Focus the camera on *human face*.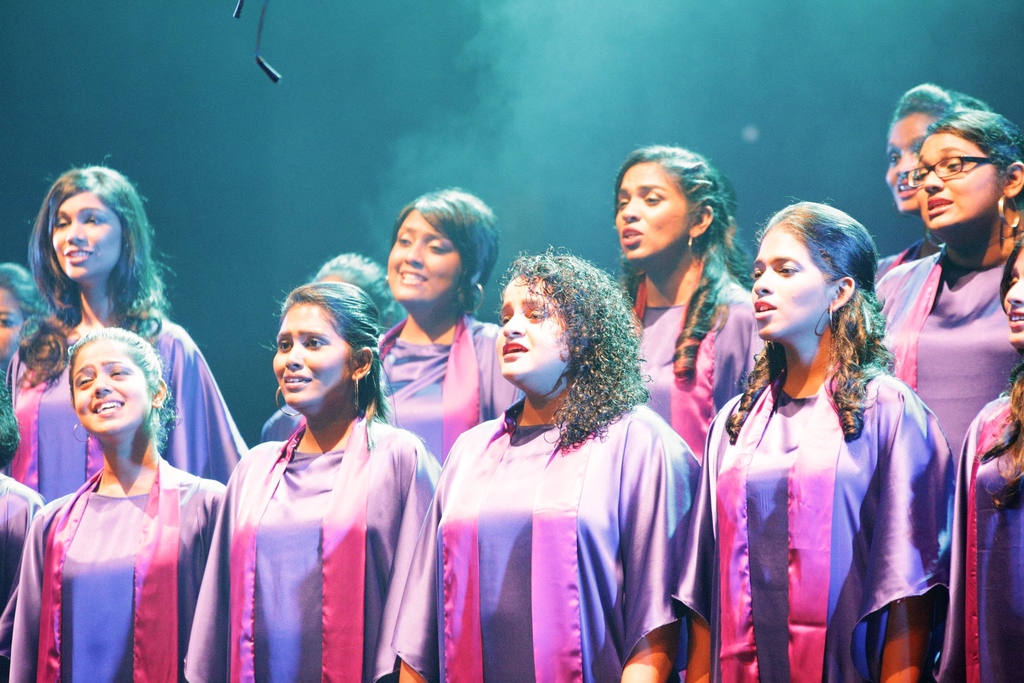
Focus region: box=[495, 277, 575, 378].
